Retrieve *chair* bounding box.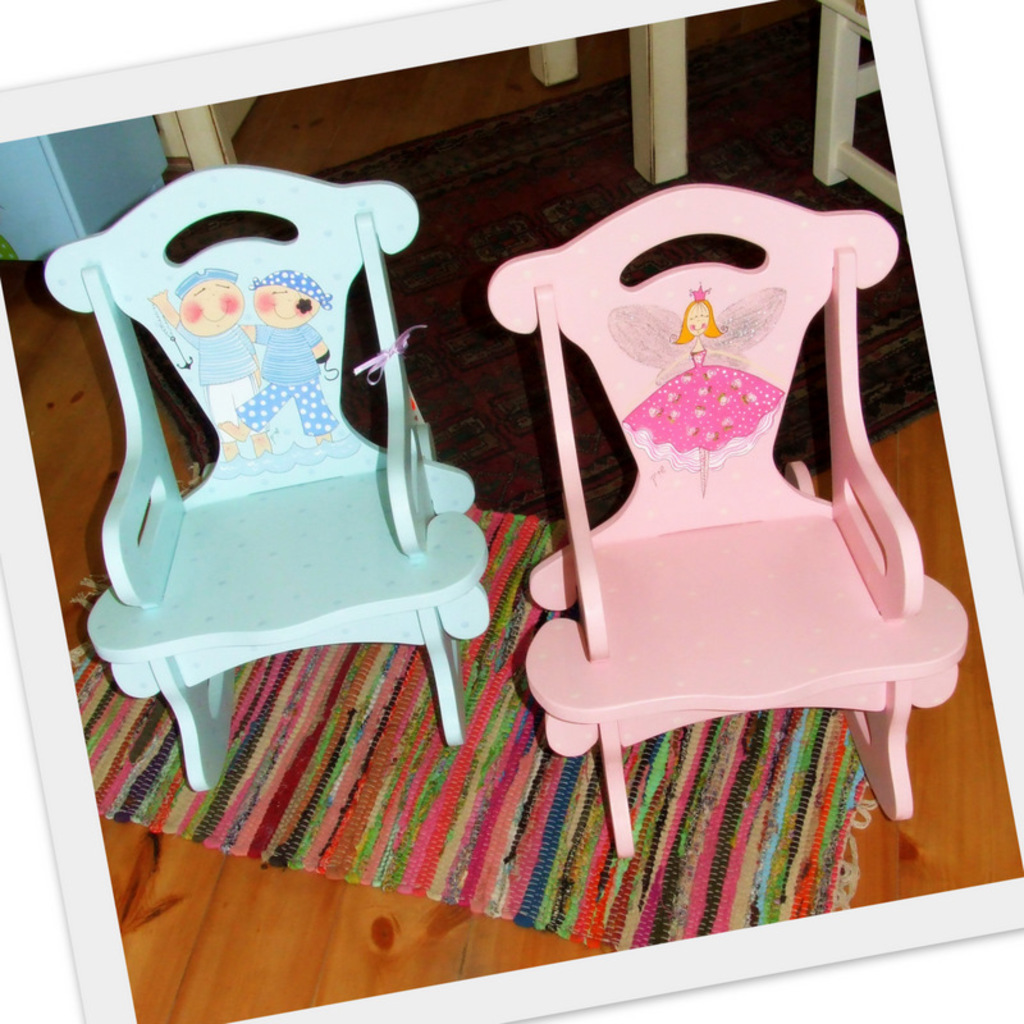
Bounding box: Rect(74, 165, 490, 759).
